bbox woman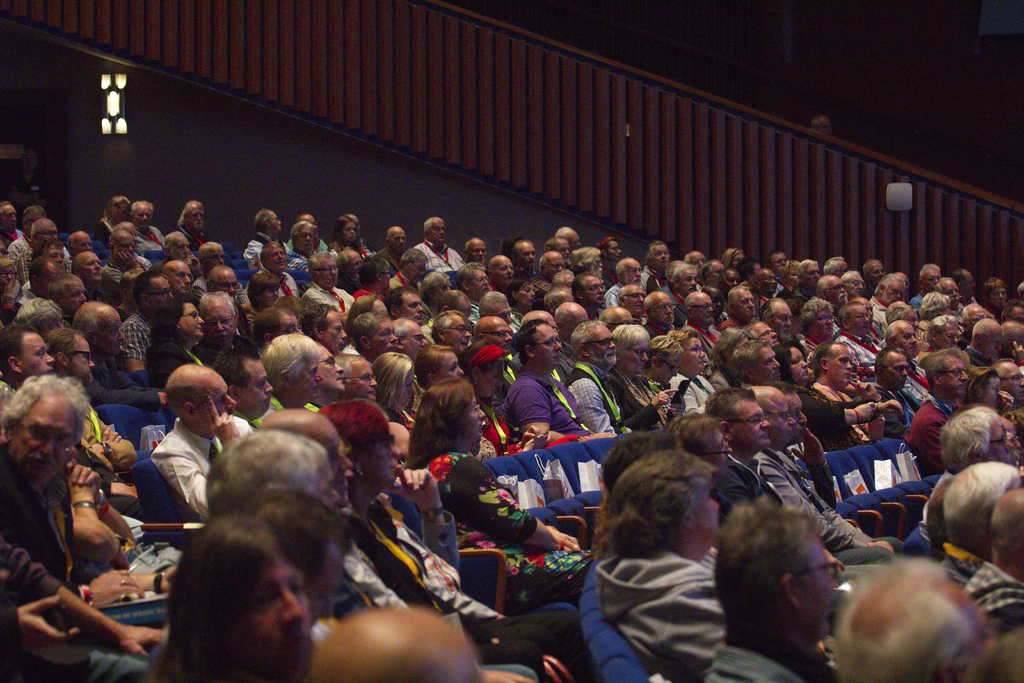
[92,195,130,248]
